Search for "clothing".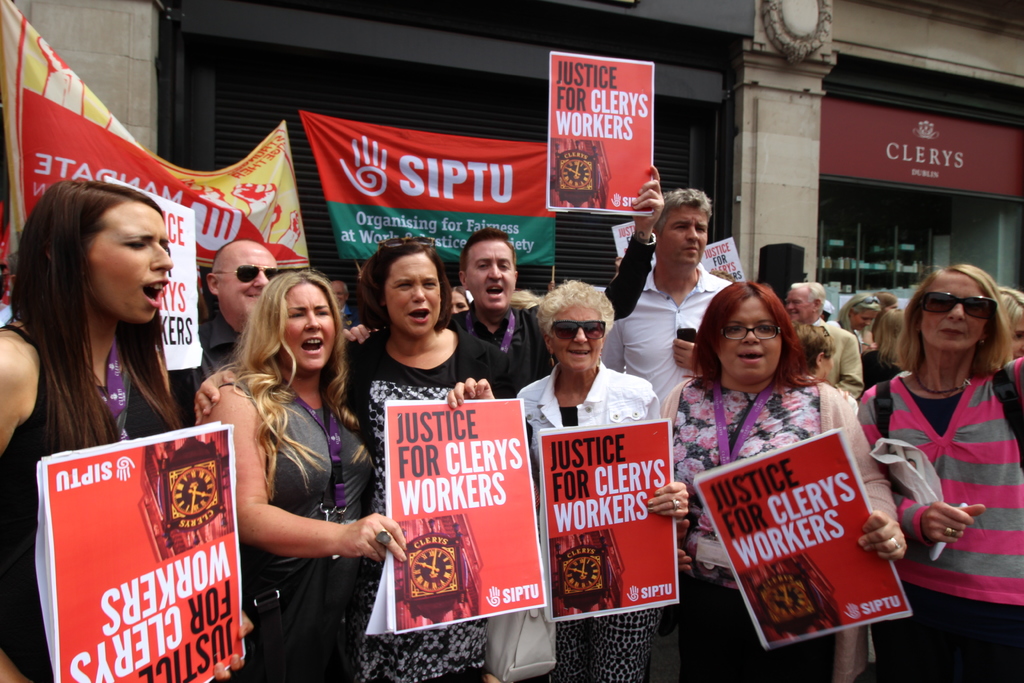
Found at bbox=(790, 315, 868, 402).
